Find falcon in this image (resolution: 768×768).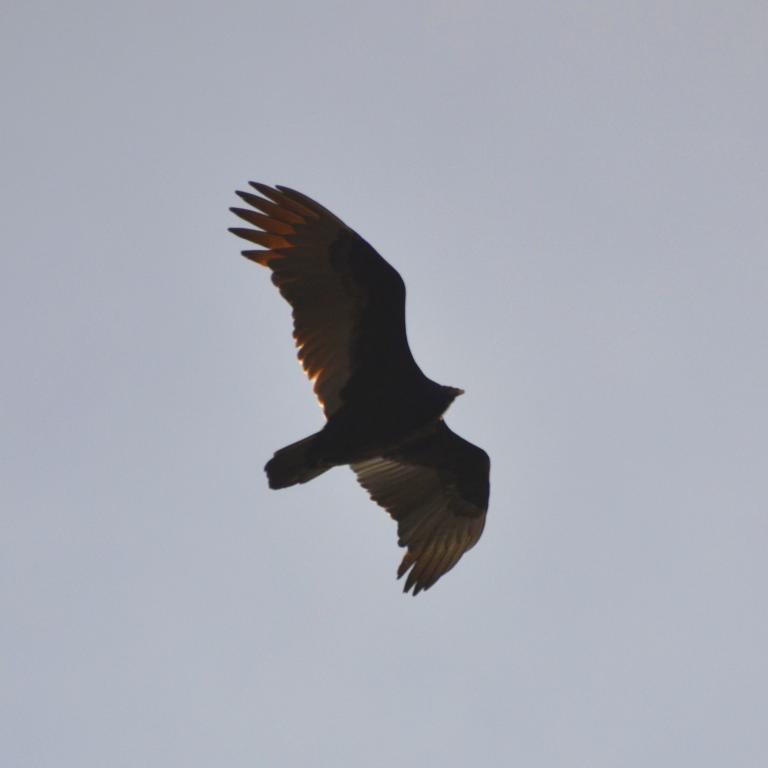
region(223, 173, 541, 602).
